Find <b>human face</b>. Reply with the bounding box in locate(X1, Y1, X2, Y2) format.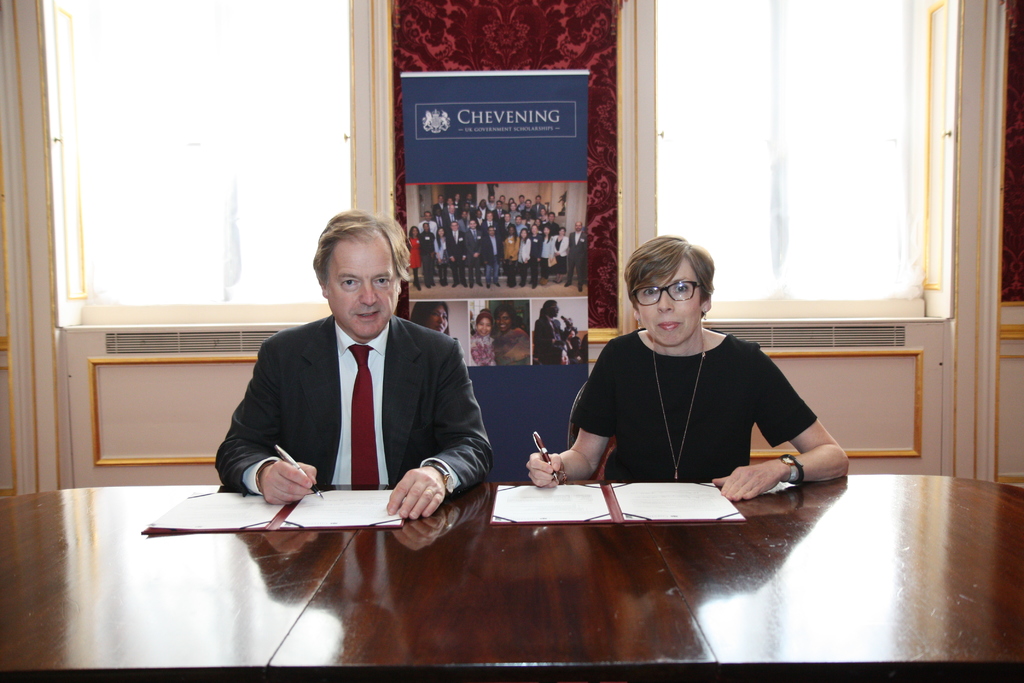
locate(499, 309, 513, 329).
